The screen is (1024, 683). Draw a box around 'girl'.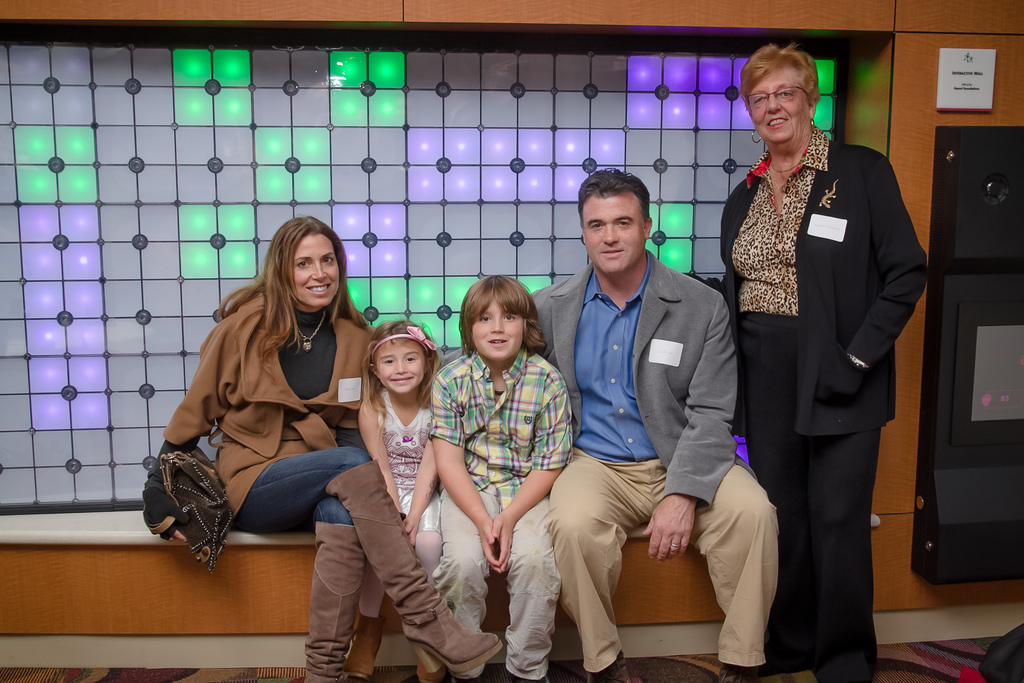
bbox=[346, 323, 444, 682].
